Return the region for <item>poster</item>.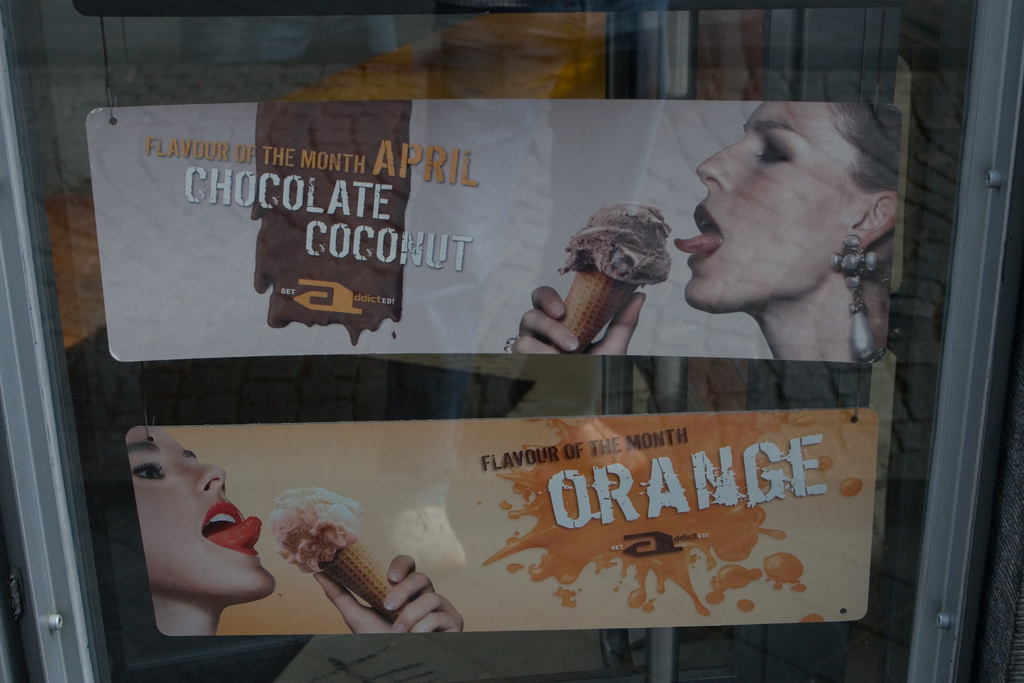
{"left": 85, "top": 100, "right": 889, "bottom": 360}.
